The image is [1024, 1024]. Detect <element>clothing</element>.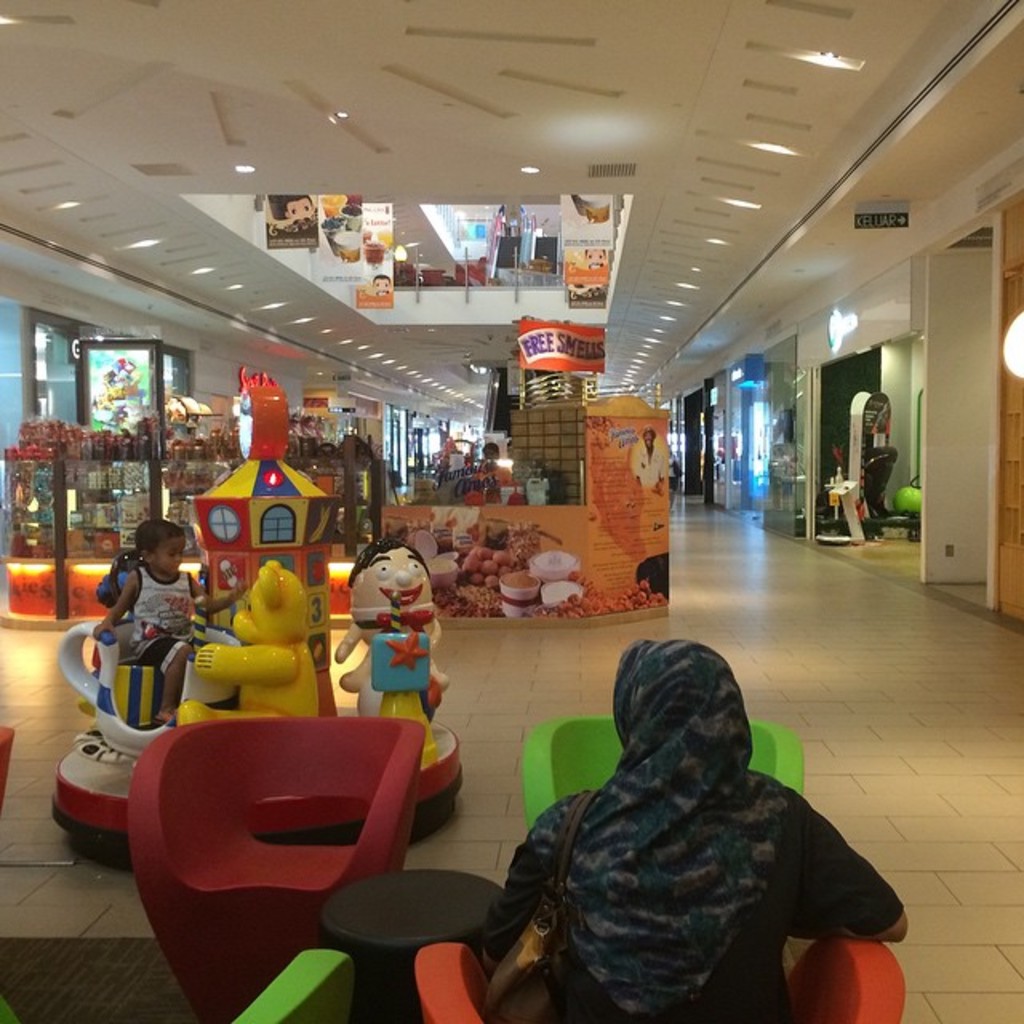
Detection: bbox(477, 464, 507, 482).
